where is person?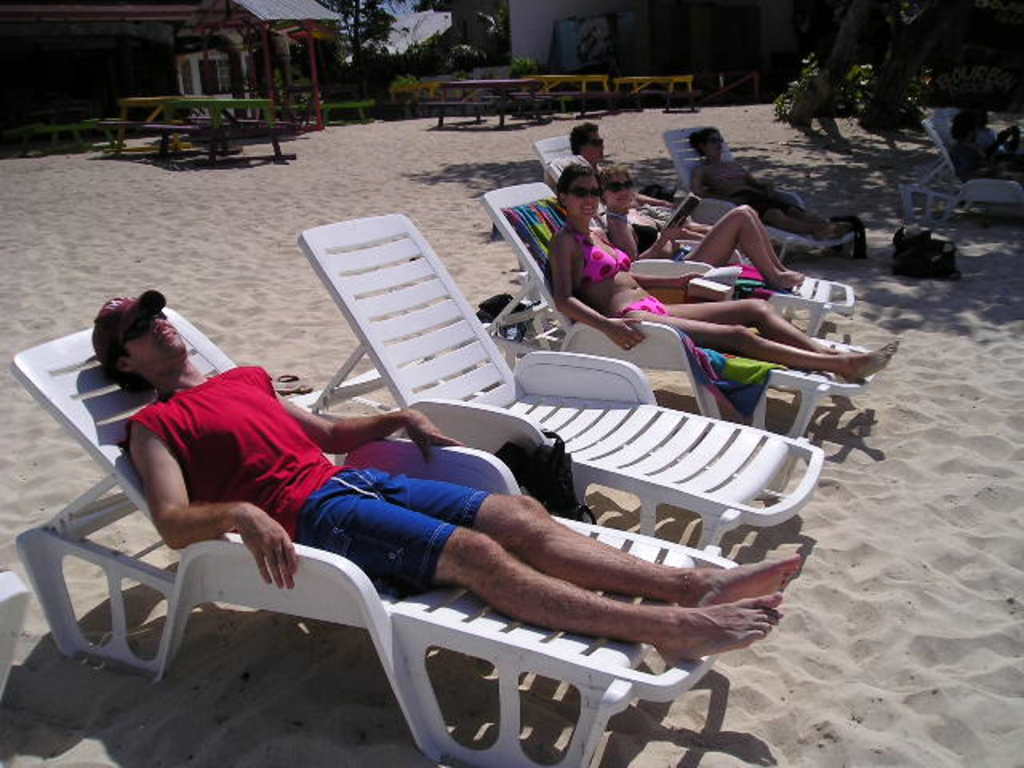
<bbox>546, 162, 914, 386</bbox>.
